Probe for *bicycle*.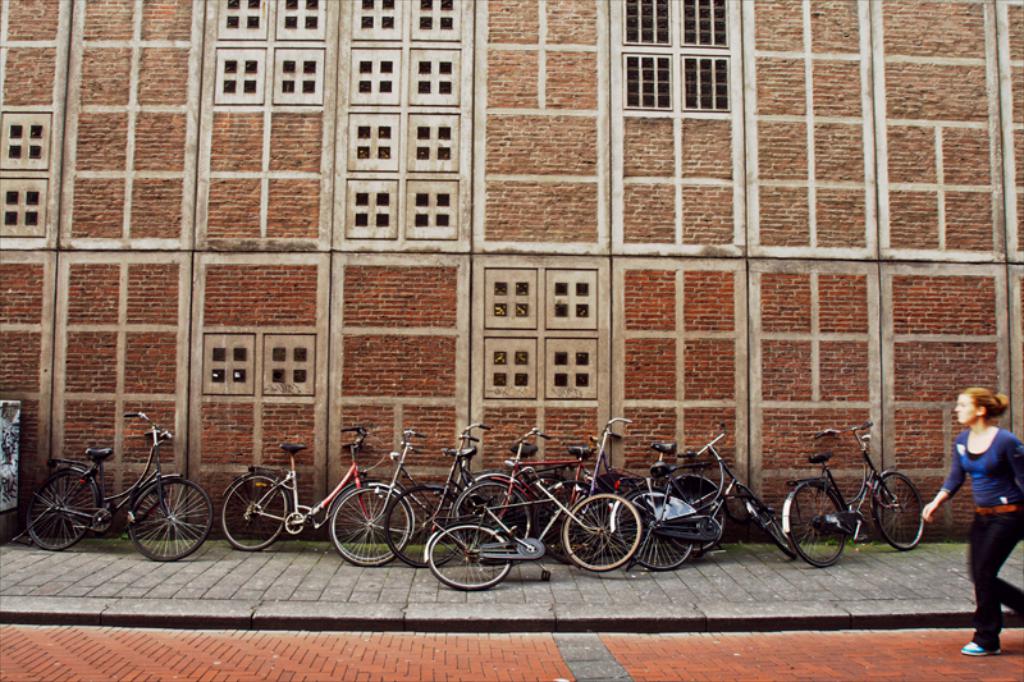
Probe result: l=785, t=420, r=927, b=566.
